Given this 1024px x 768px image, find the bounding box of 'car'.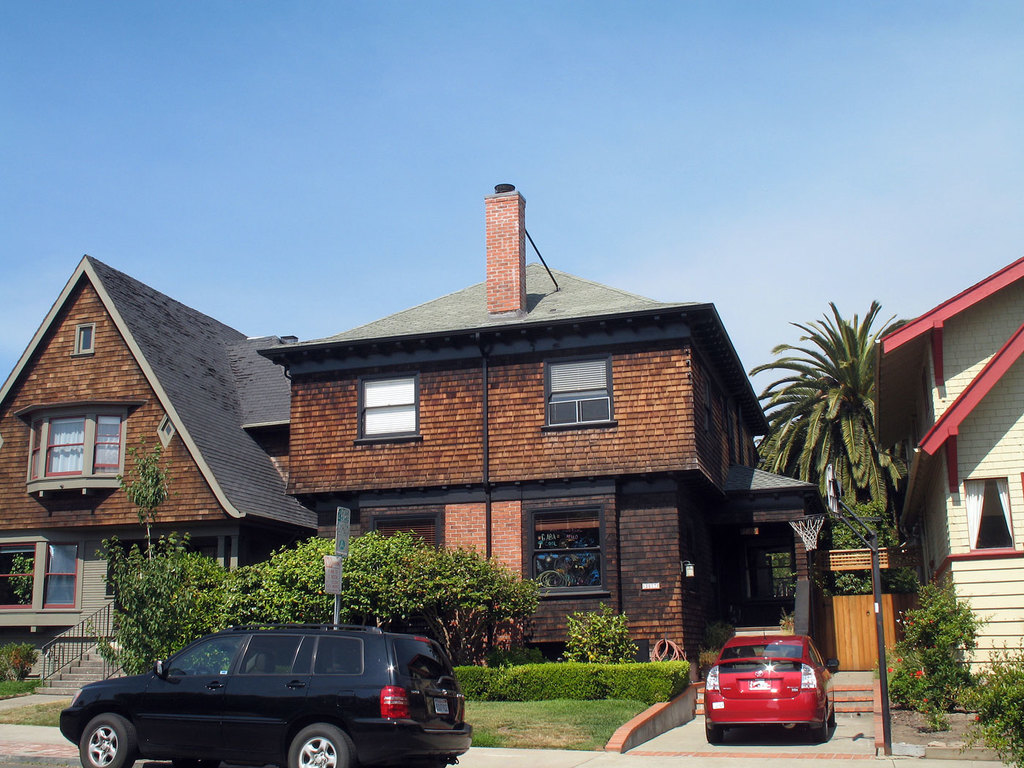
Rect(59, 617, 477, 767).
